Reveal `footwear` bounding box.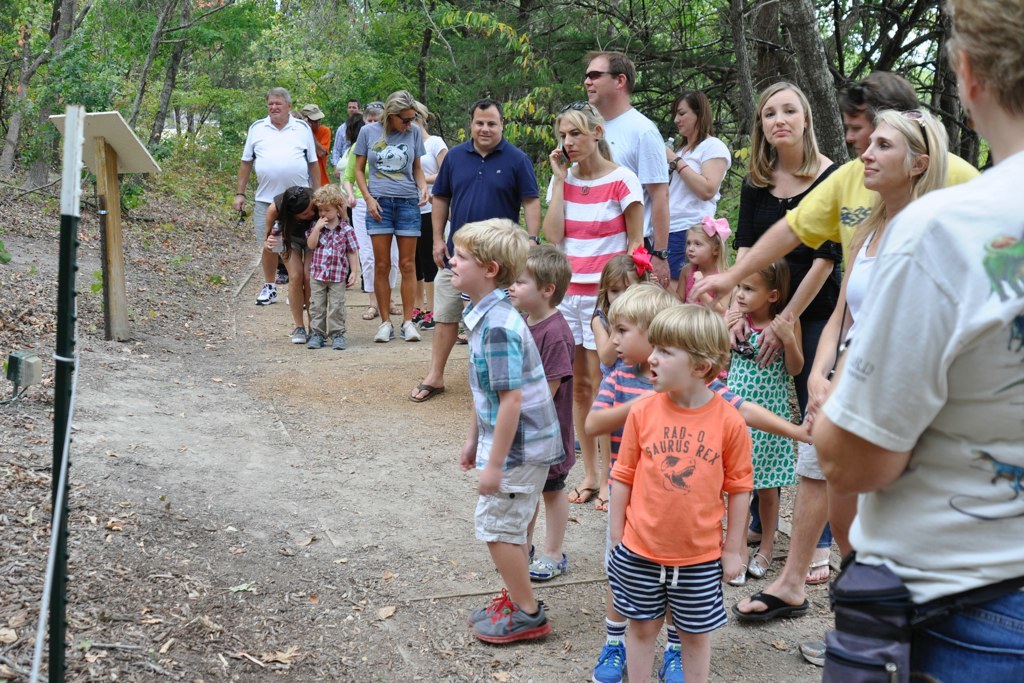
Revealed: box(375, 320, 392, 340).
